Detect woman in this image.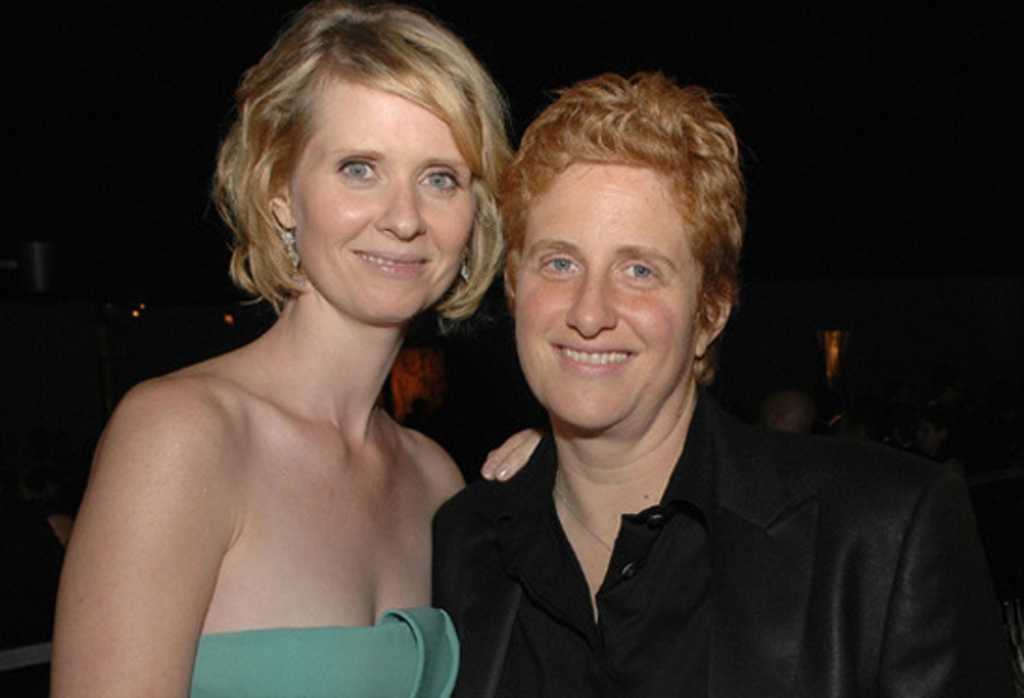
Detection: (15, 37, 559, 697).
